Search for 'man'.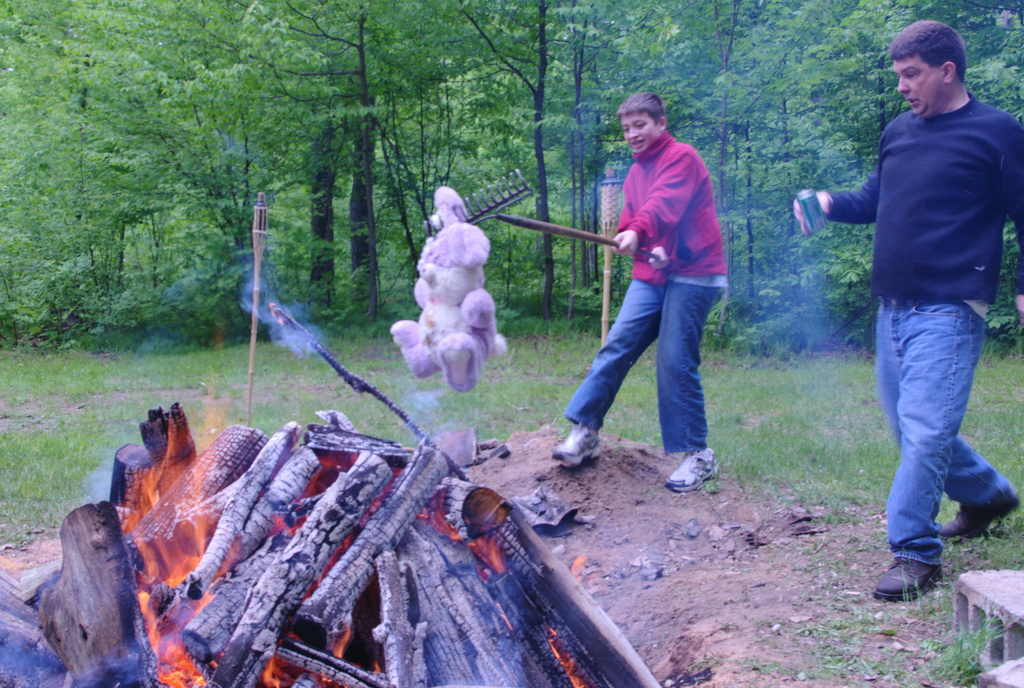
Found at x1=797 y1=25 x2=1018 y2=595.
